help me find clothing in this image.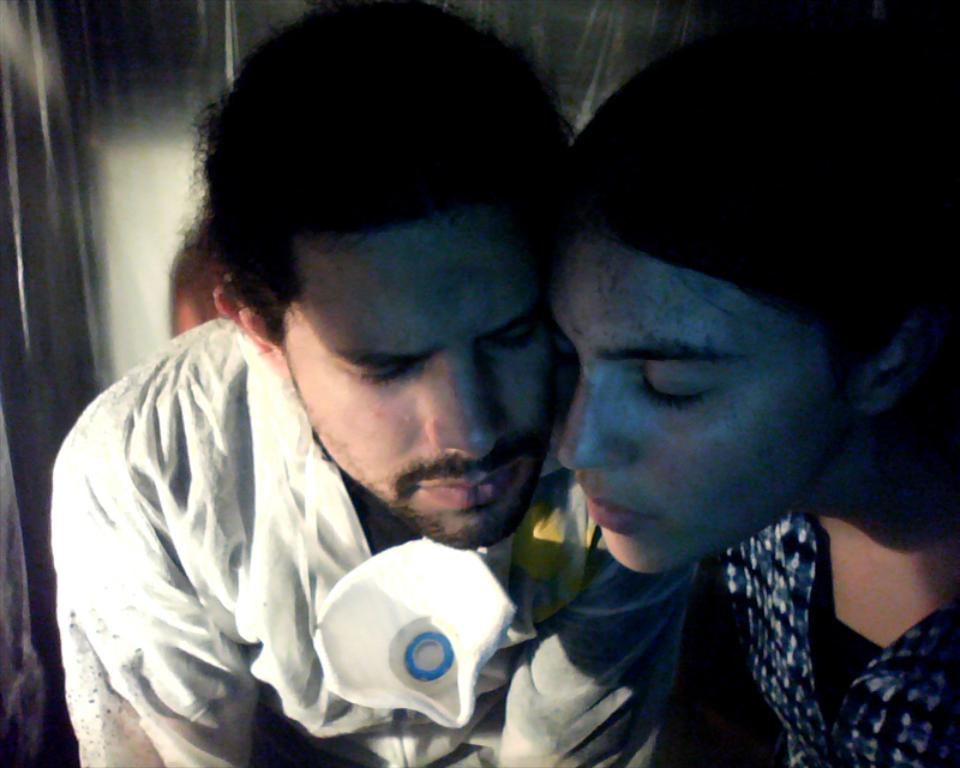
Found it: detection(47, 317, 607, 767).
